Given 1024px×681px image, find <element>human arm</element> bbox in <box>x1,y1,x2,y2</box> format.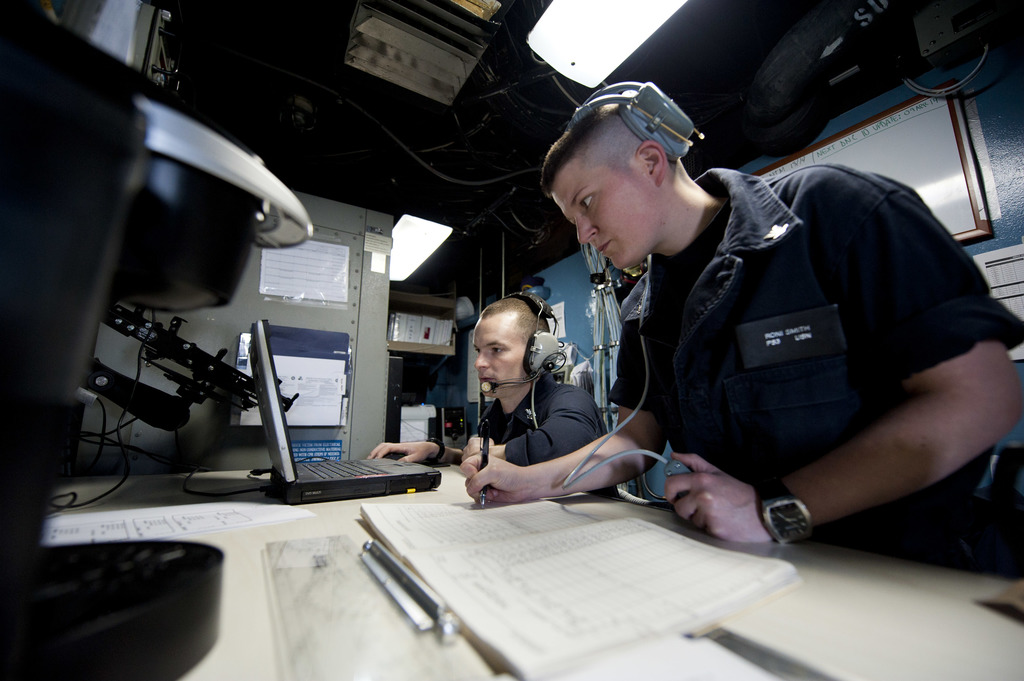
<box>460,300,671,508</box>.
